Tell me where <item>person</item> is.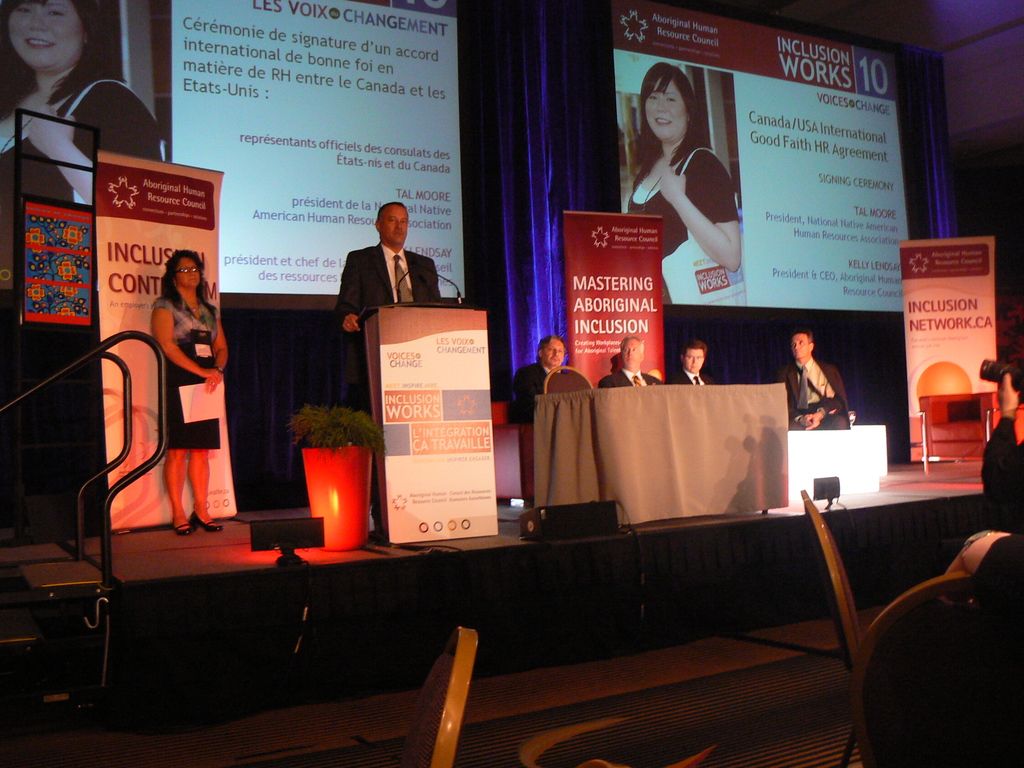
<item>person</item> is at x1=509 y1=333 x2=566 y2=413.
